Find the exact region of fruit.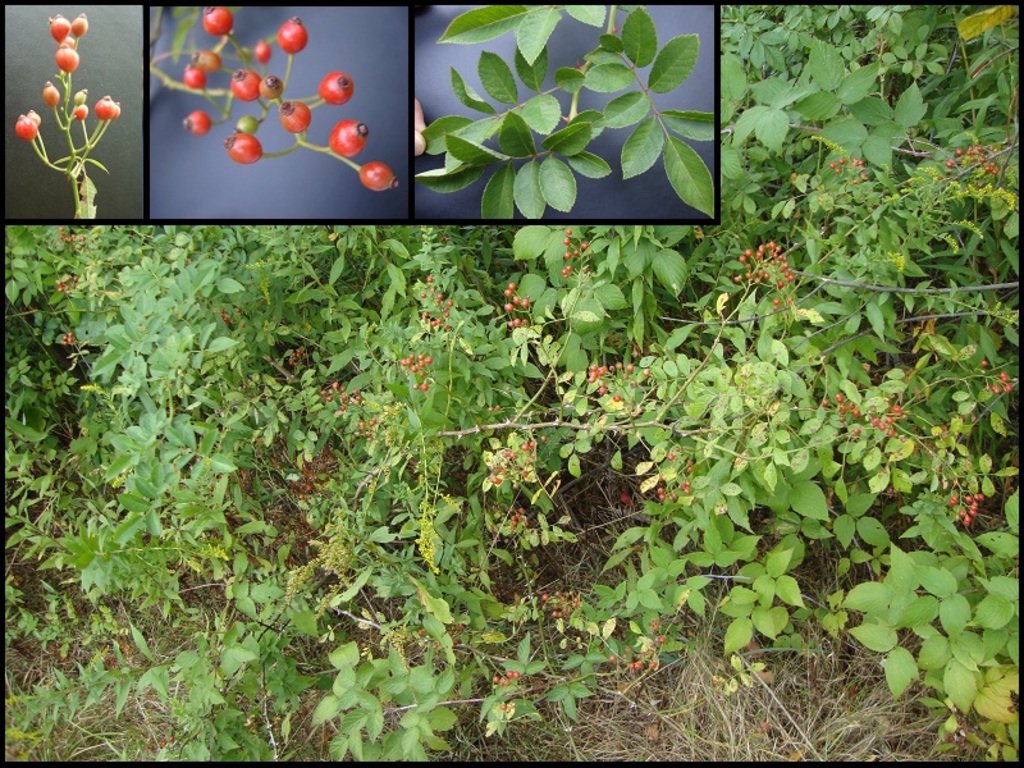
Exact region: 200,4,232,35.
